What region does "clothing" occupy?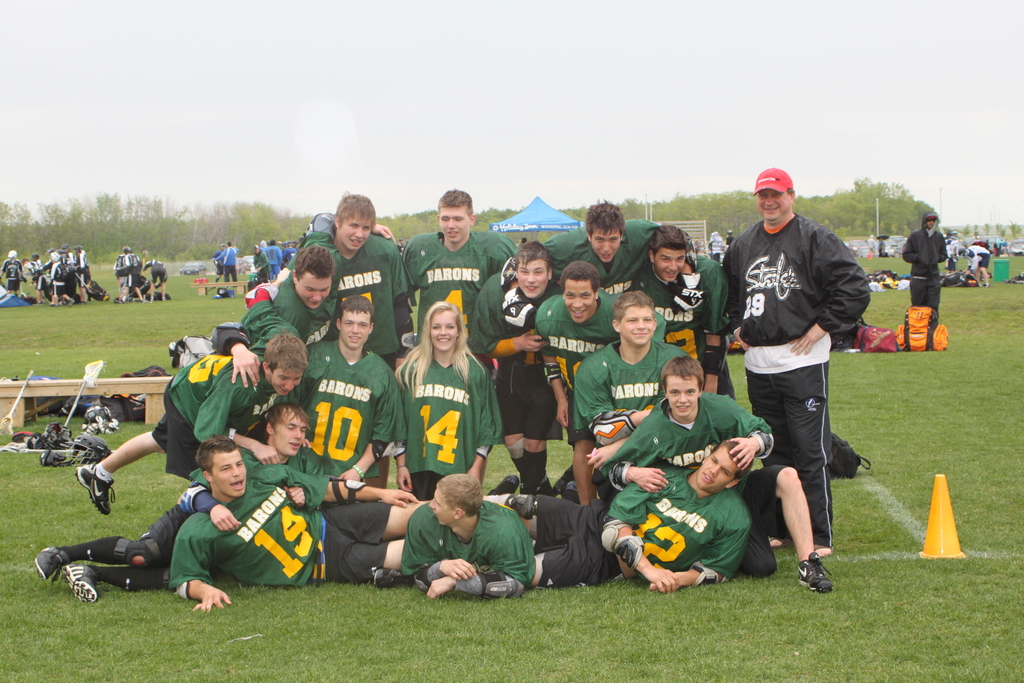
x1=964 y1=243 x2=992 y2=272.
